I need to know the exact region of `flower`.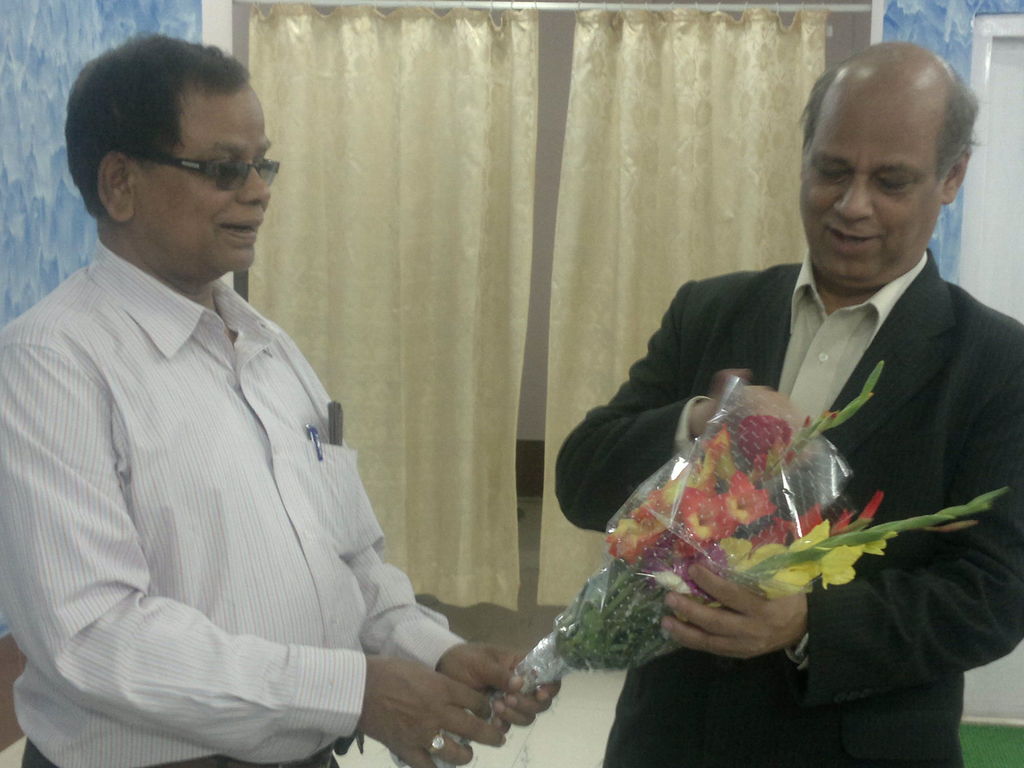
Region: 682/483/740/545.
